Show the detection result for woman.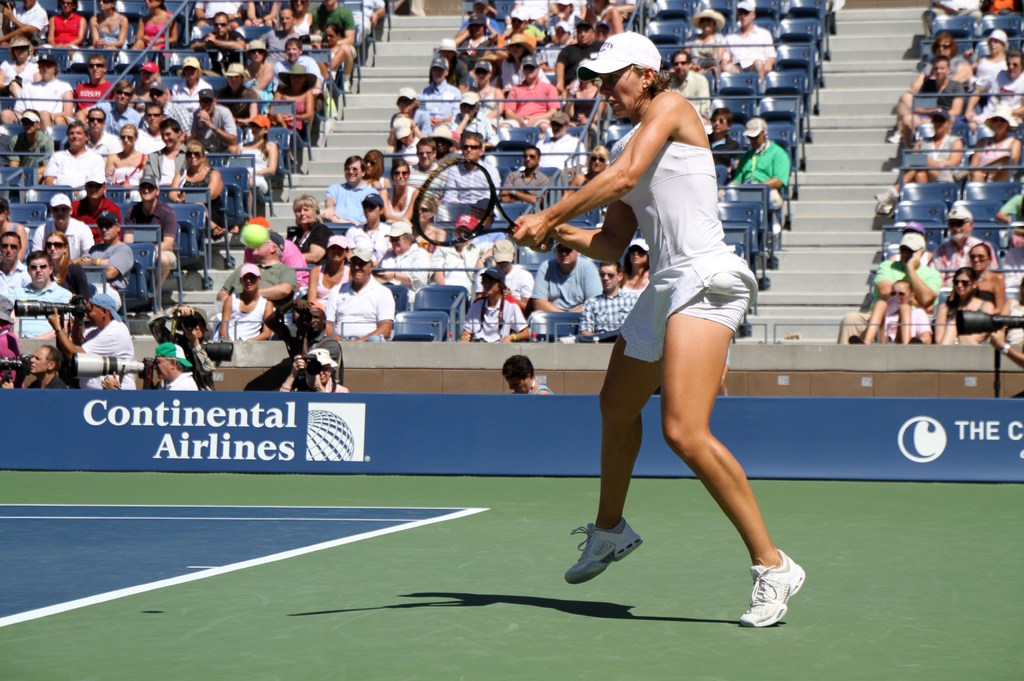
l=287, t=0, r=315, b=36.
